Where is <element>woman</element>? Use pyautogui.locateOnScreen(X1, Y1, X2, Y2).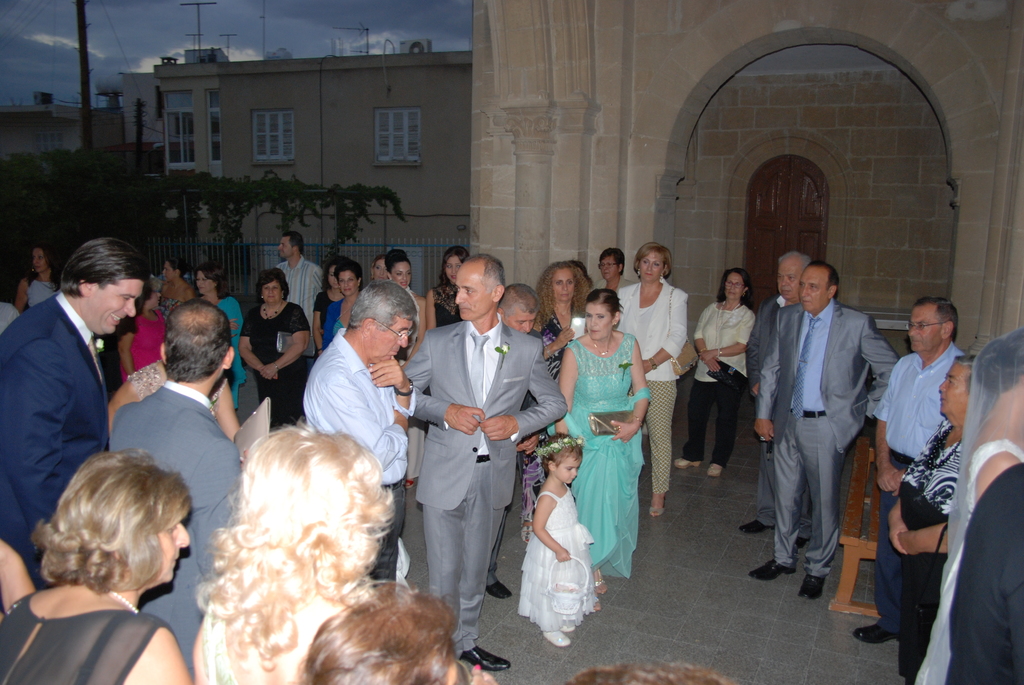
pyautogui.locateOnScreen(190, 422, 397, 684).
